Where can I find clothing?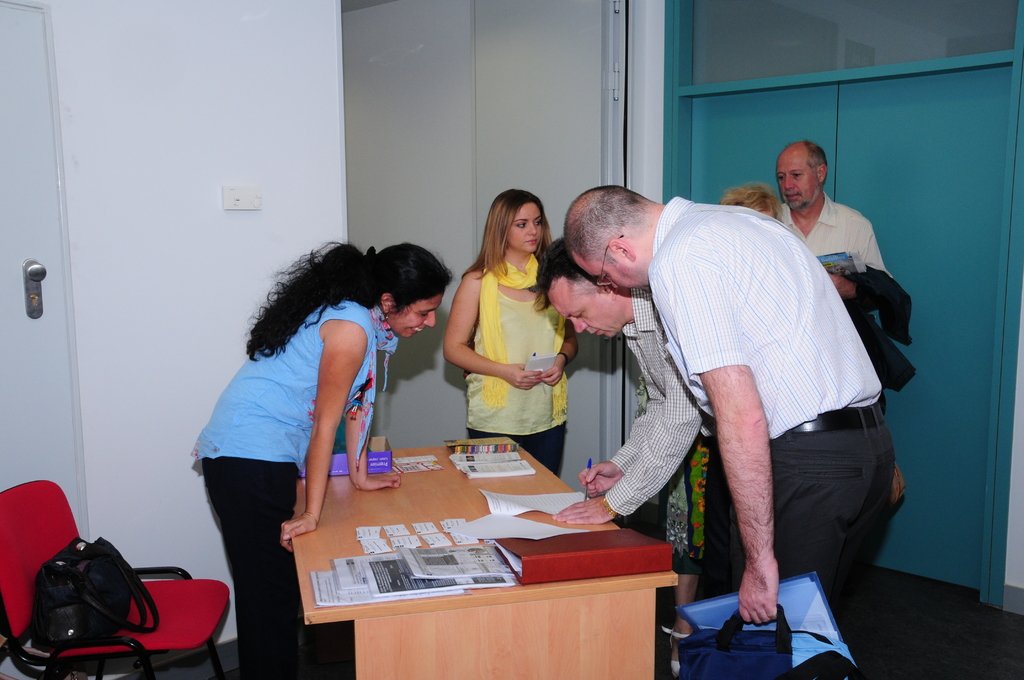
You can find it at 467, 255, 573, 482.
